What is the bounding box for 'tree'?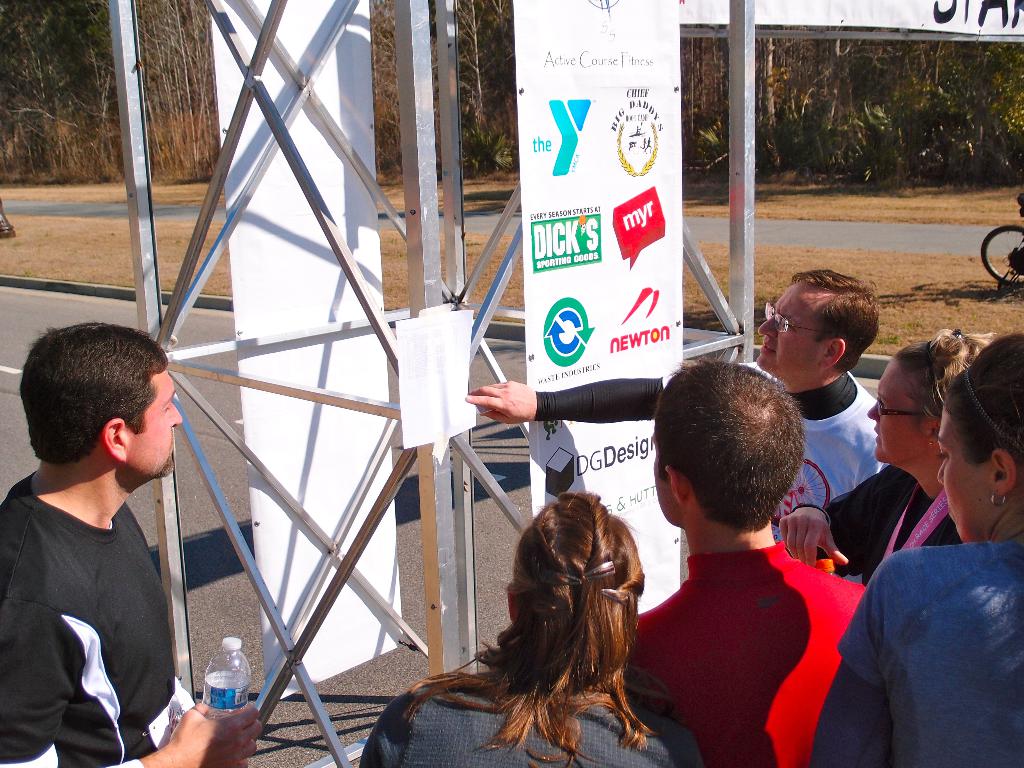
box(64, 0, 131, 187).
